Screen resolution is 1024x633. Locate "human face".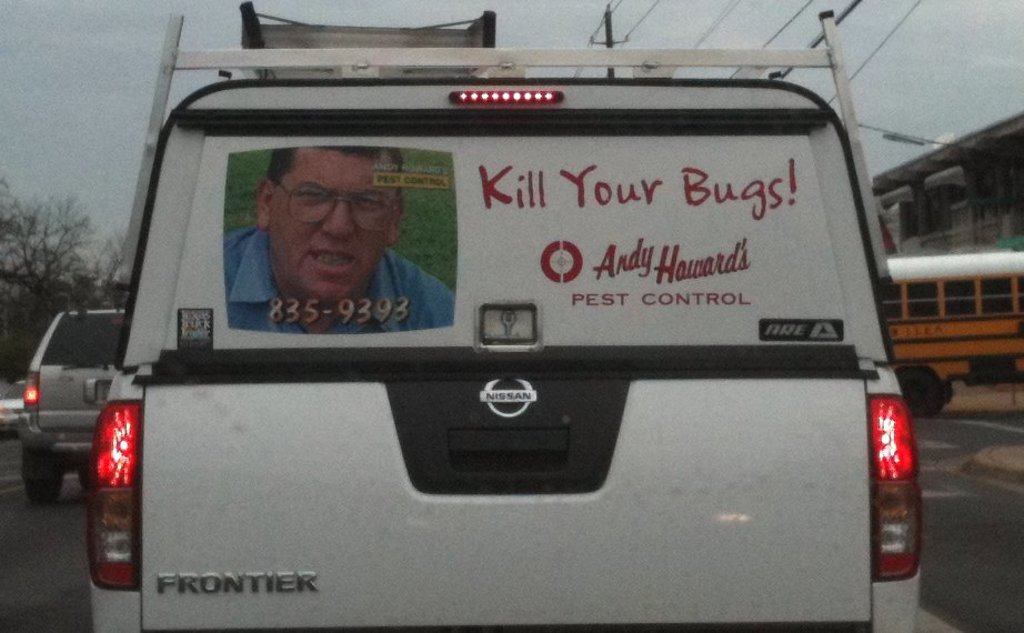
{"x1": 269, "y1": 142, "x2": 385, "y2": 304}.
